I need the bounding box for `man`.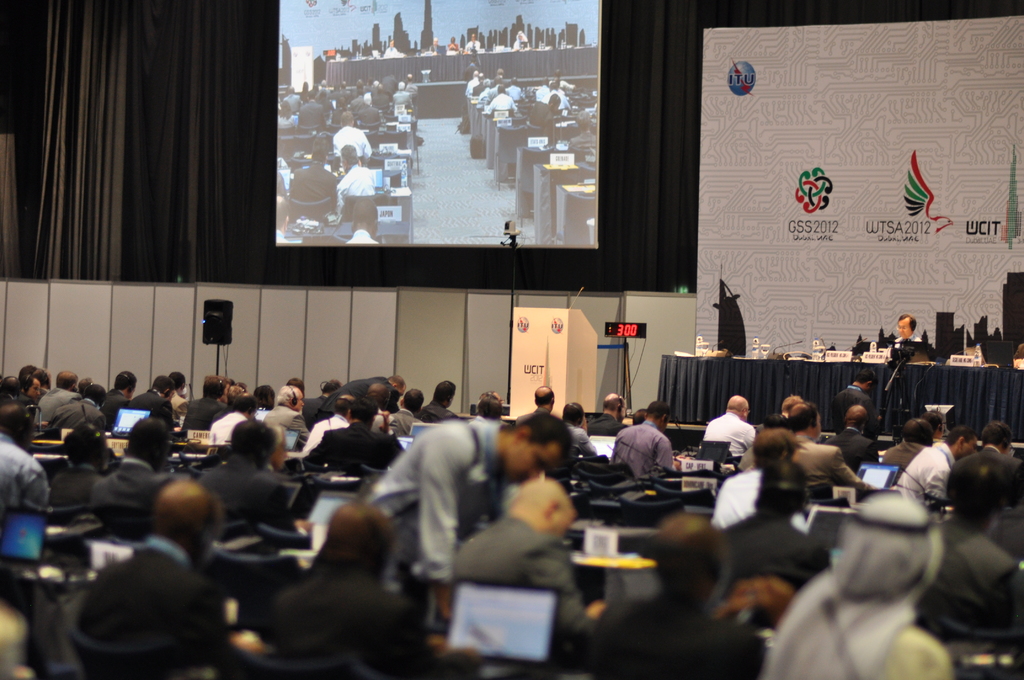
Here it is: [193, 418, 290, 527].
